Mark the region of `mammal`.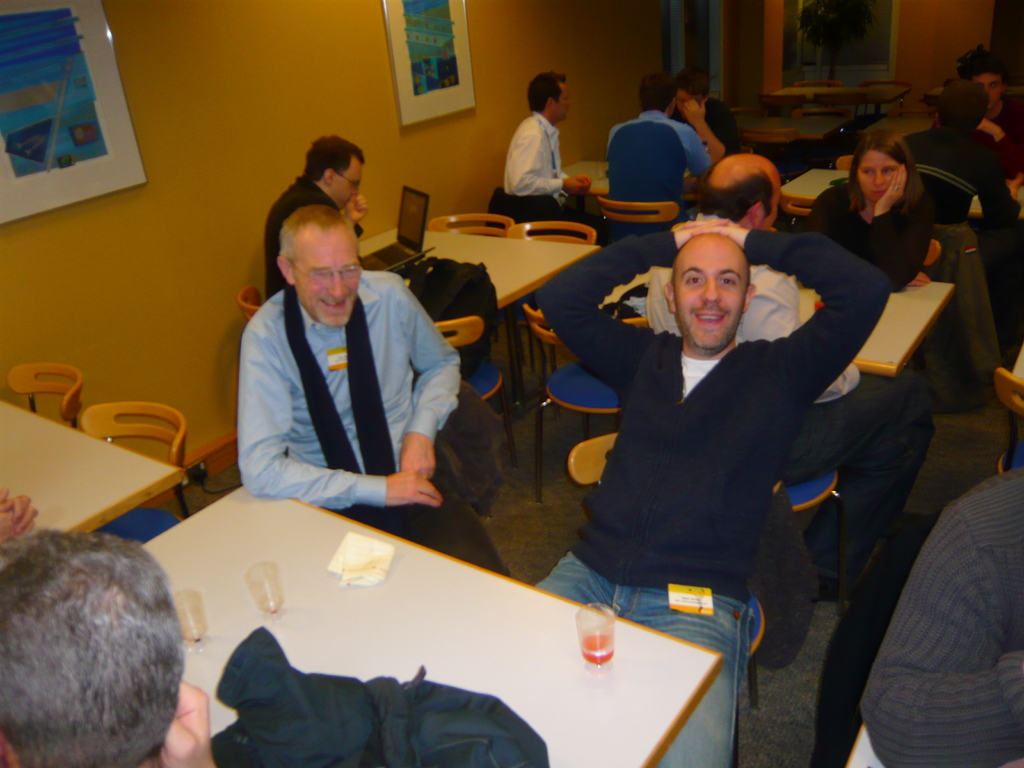
Region: (left=943, top=39, right=1023, bottom=182).
